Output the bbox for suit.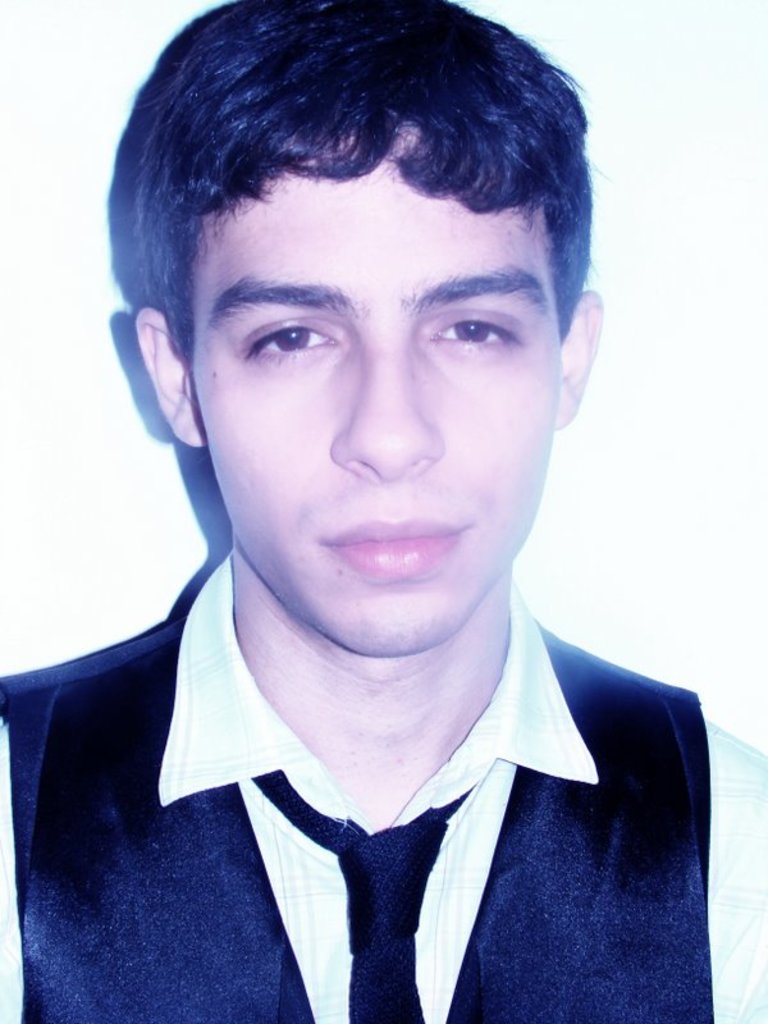
BBox(73, 598, 699, 1005).
